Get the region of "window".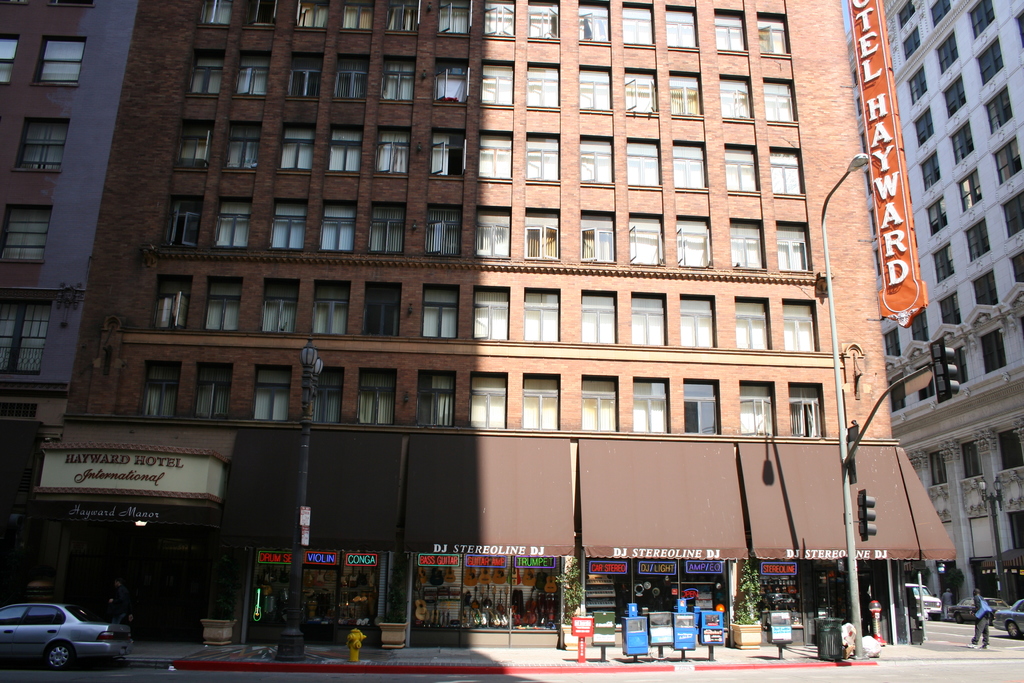
rect(671, 73, 701, 117).
